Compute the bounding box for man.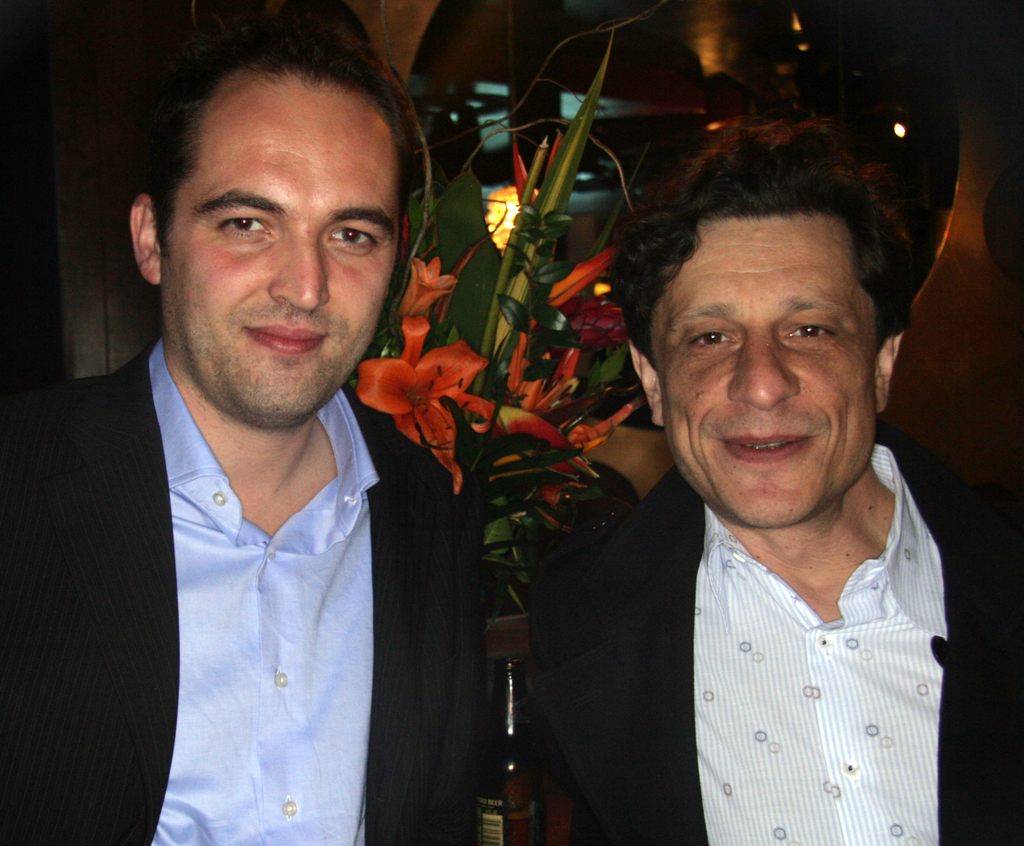
box=[515, 144, 1023, 845].
